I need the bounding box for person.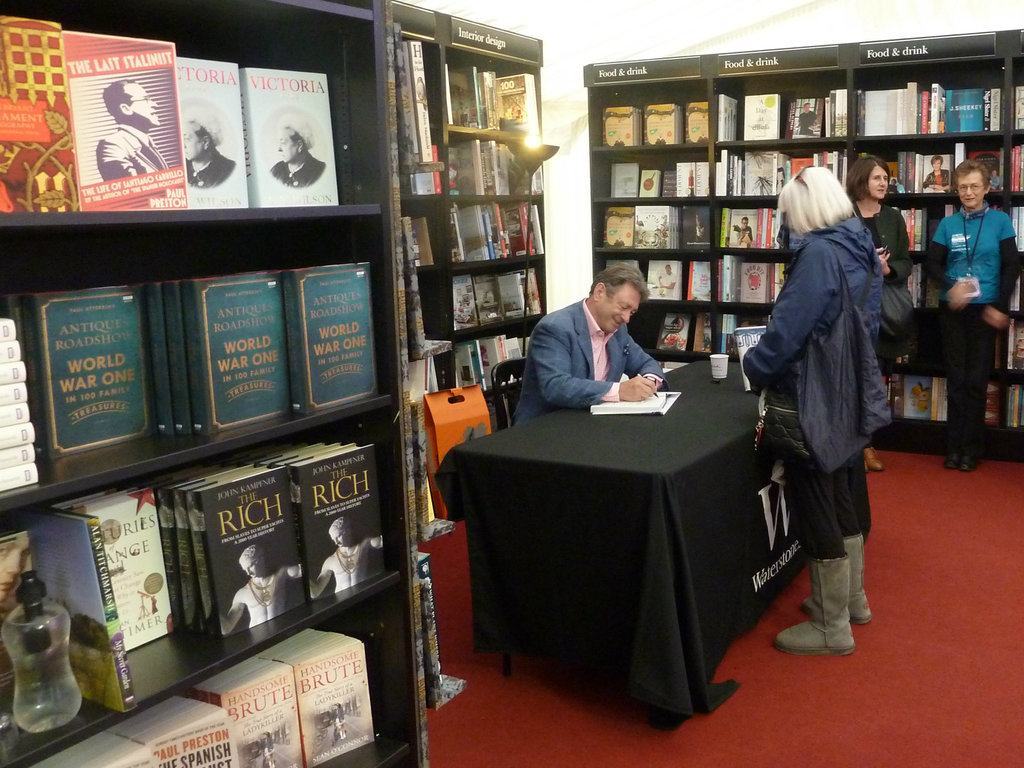
Here it is: crop(221, 541, 308, 632).
